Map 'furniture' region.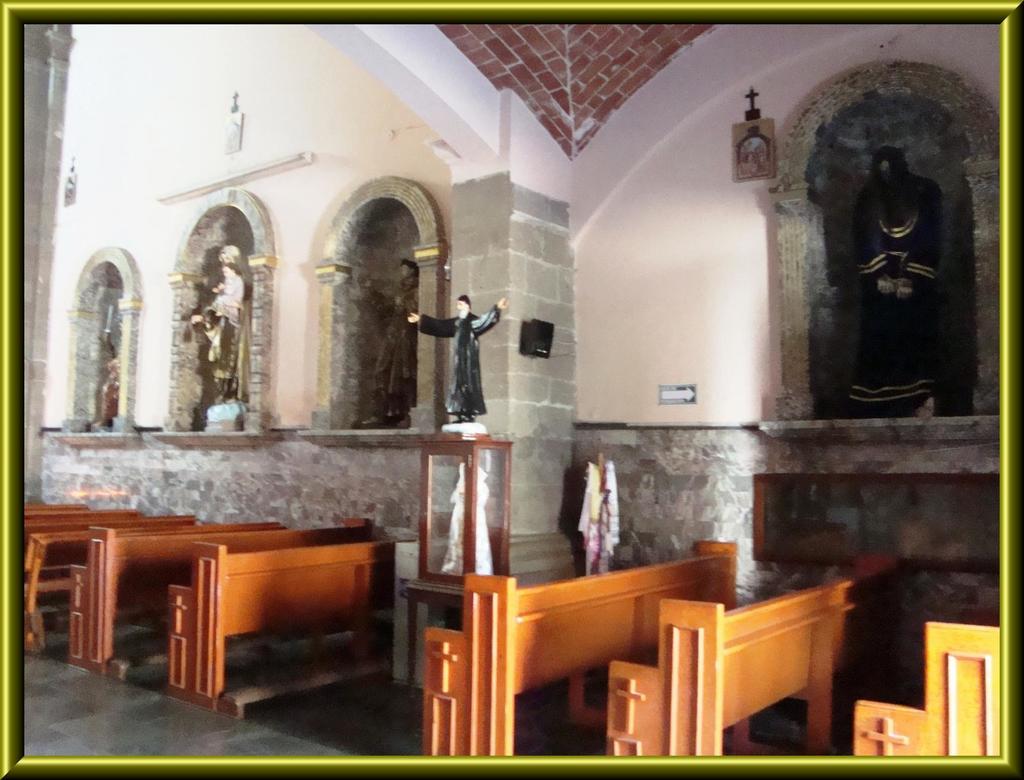
Mapped to (left=420, top=539, right=740, bottom=760).
